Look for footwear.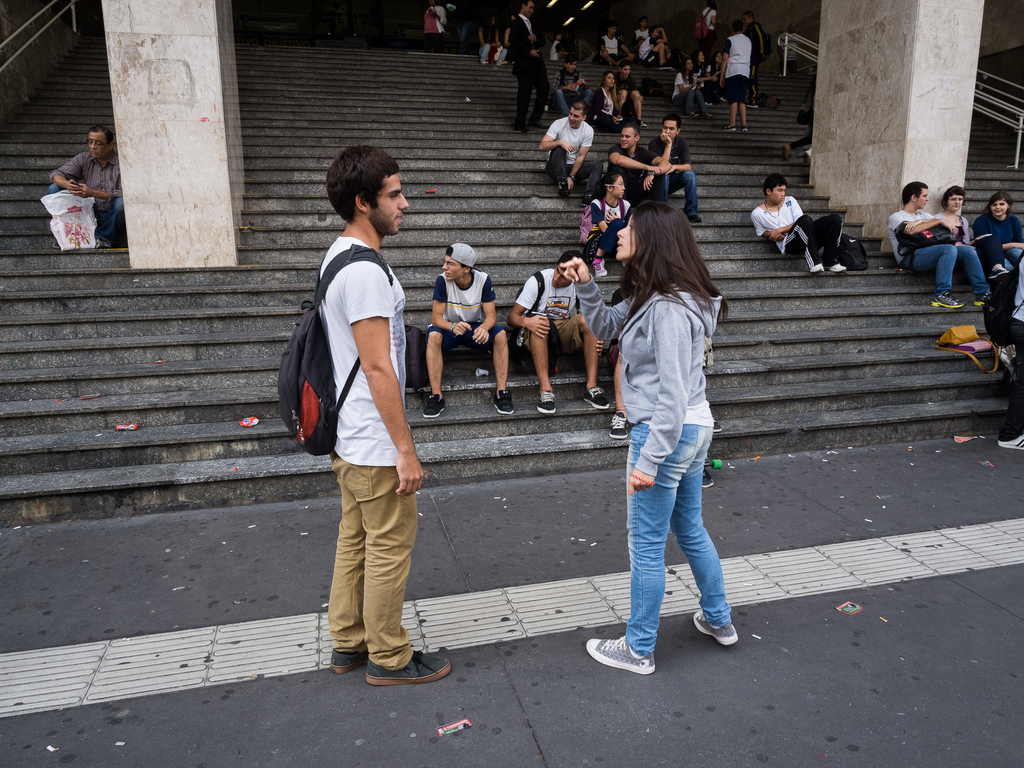
Found: pyautogui.locateOnScreen(584, 381, 606, 409).
